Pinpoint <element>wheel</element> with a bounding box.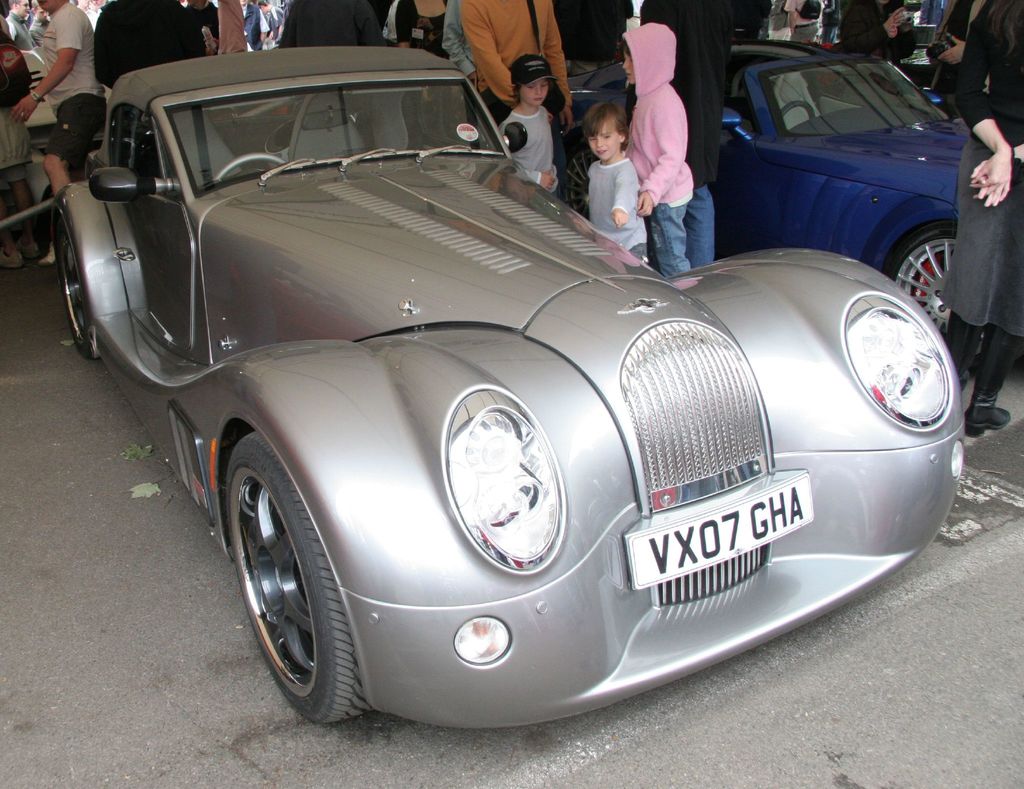
BBox(881, 218, 984, 355).
